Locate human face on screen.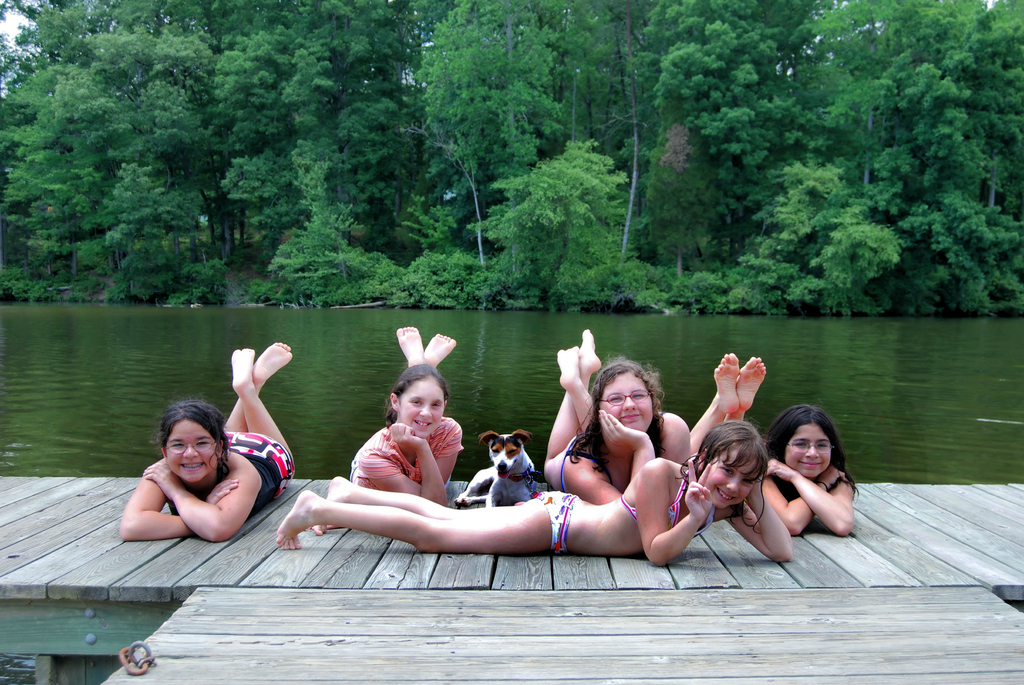
On screen at select_region(699, 441, 759, 515).
